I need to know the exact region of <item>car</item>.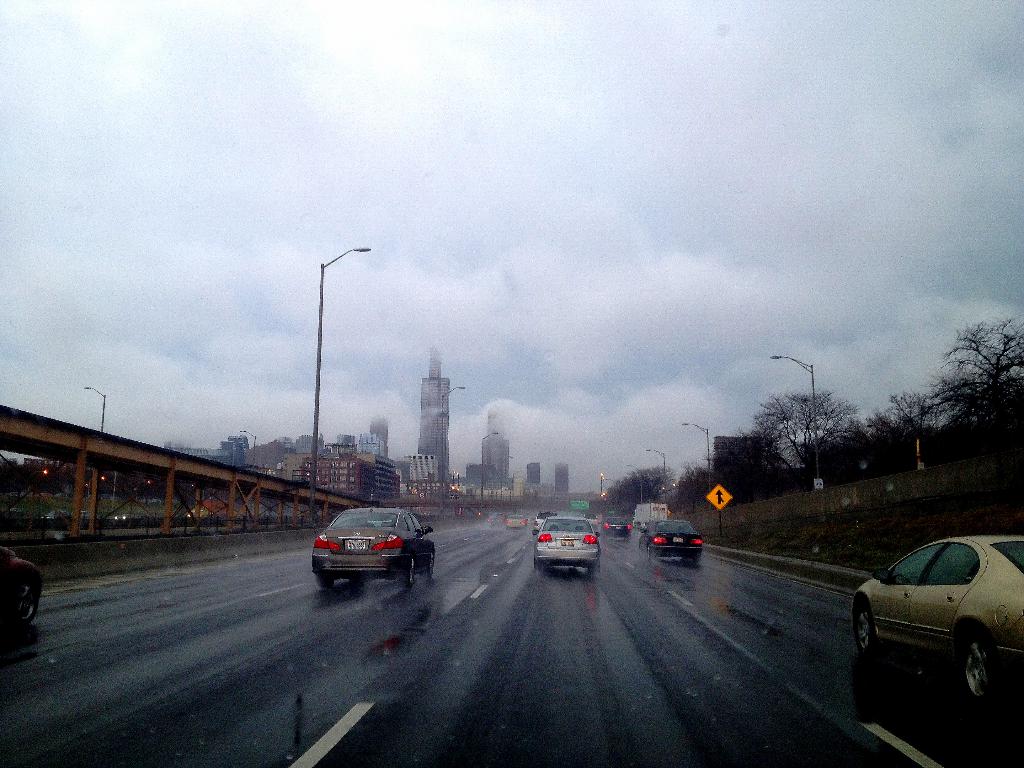
Region: (314, 500, 434, 590).
